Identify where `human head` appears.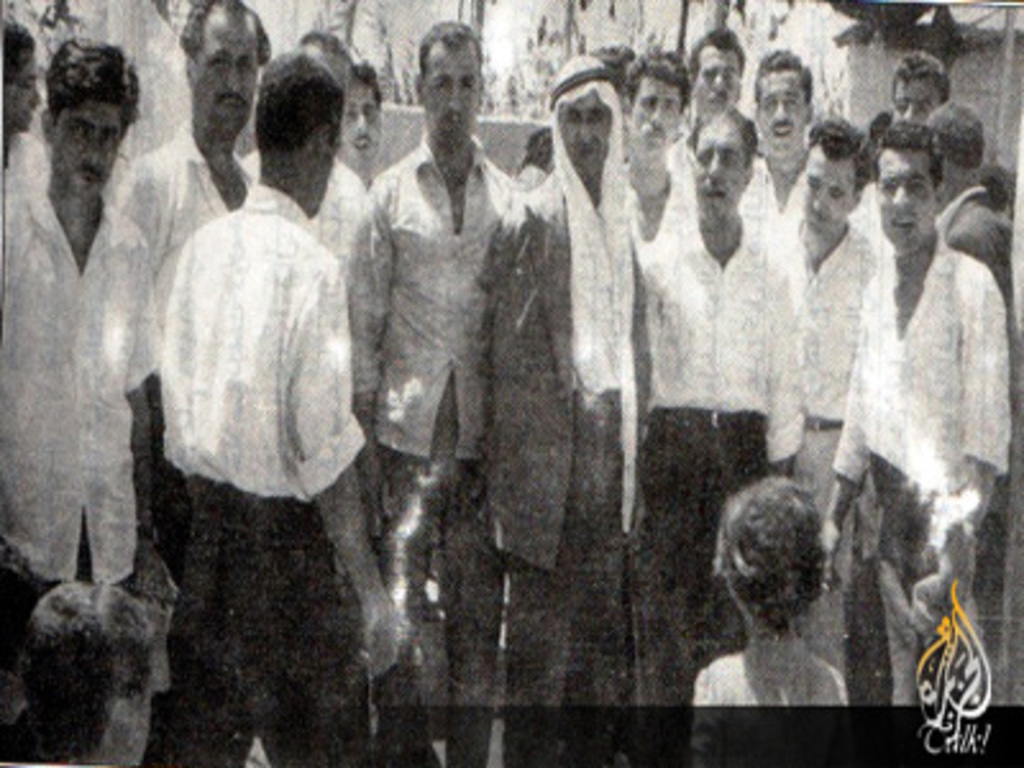
Appears at l=38, t=38, r=148, b=192.
